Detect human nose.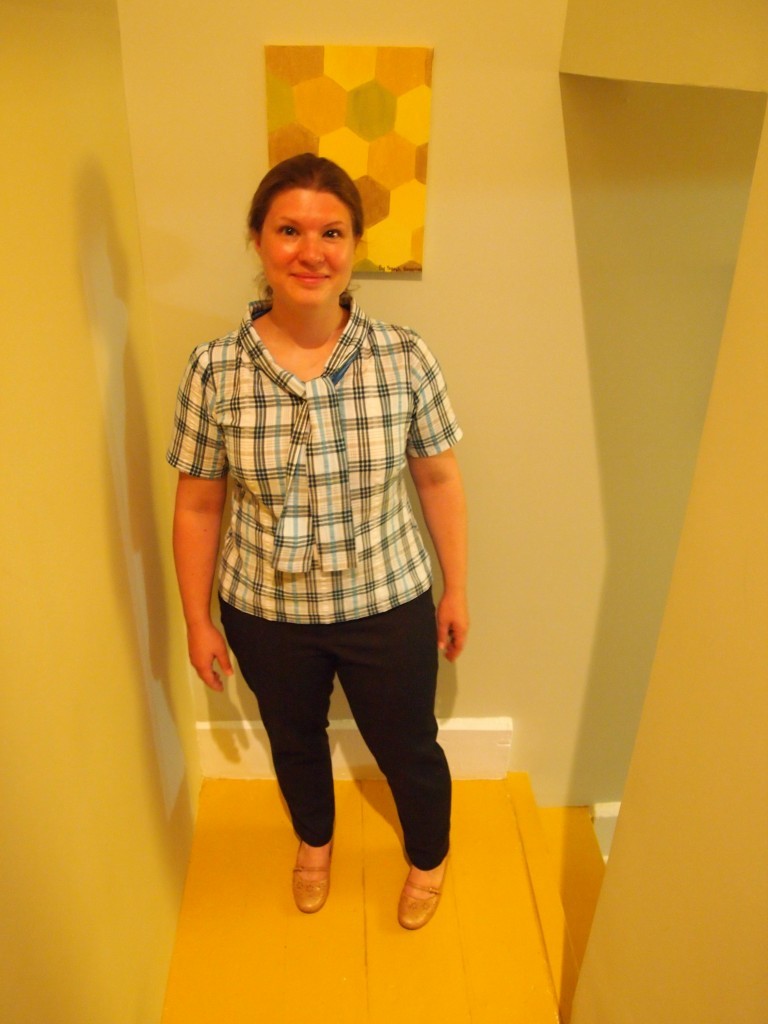
Detected at [x1=297, y1=231, x2=324, y2=267].
